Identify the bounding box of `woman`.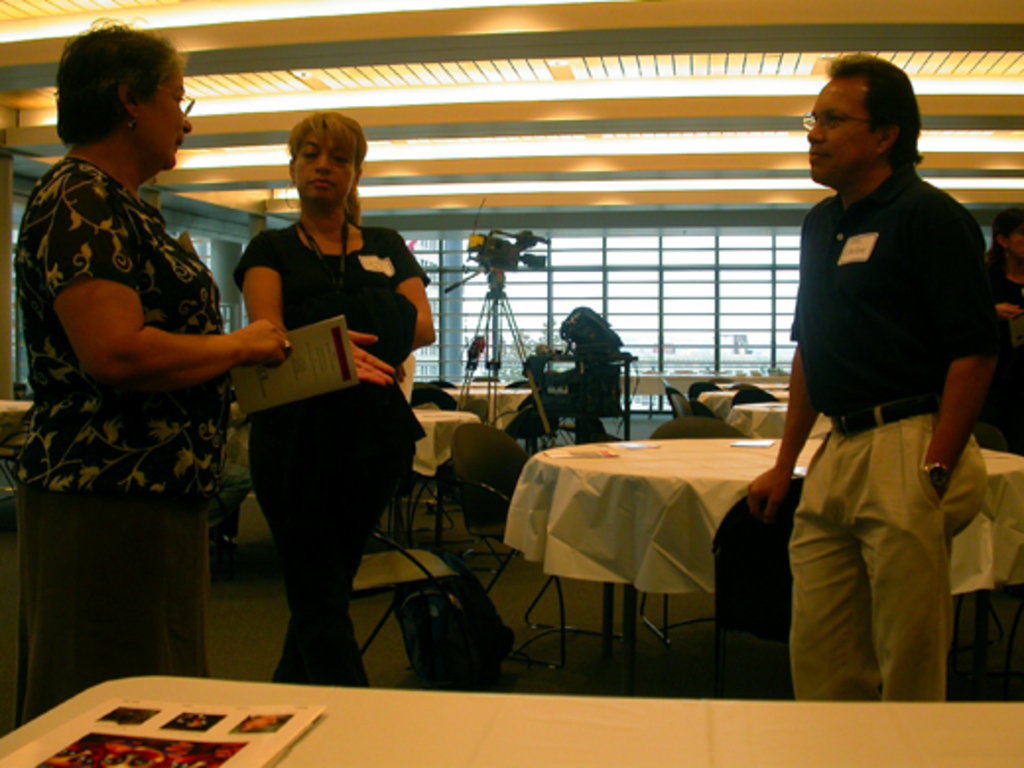
pyautogui.locateOnScreen(16, 30, 270, 701).
